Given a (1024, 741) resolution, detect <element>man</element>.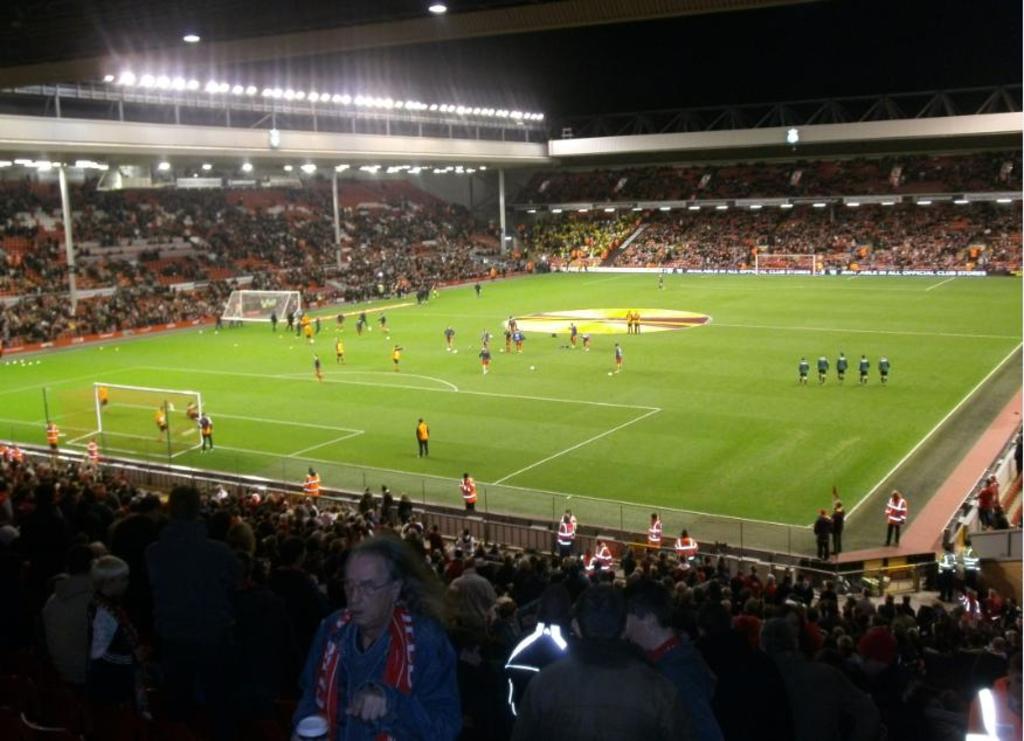
<box>291,312,293,331</box>.
